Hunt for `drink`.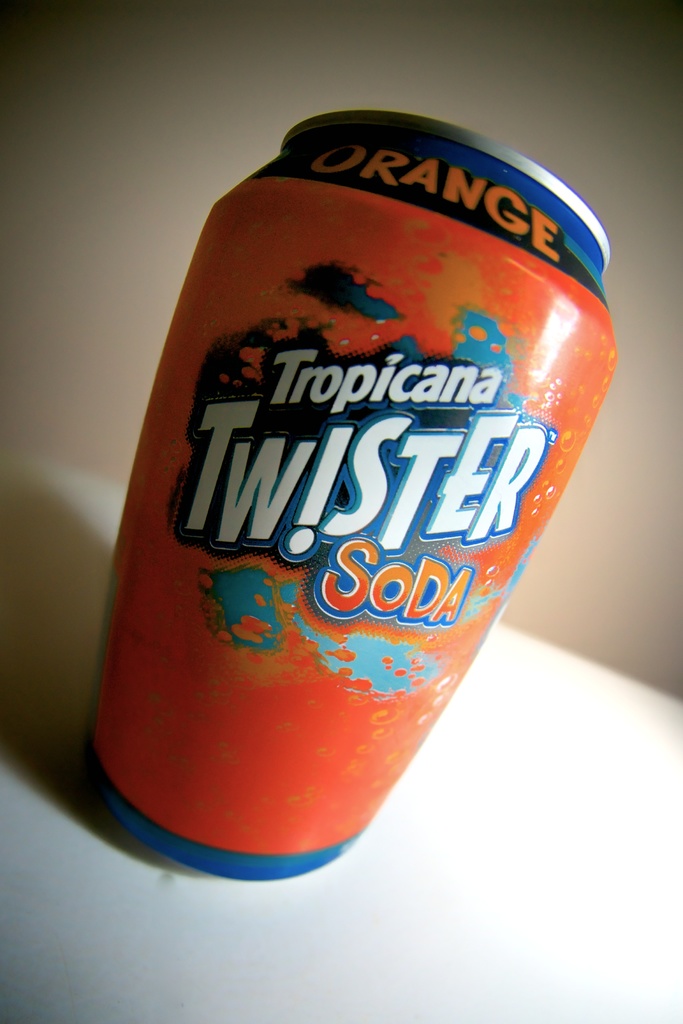
Hunted down at 78, 109, 627, 885.
